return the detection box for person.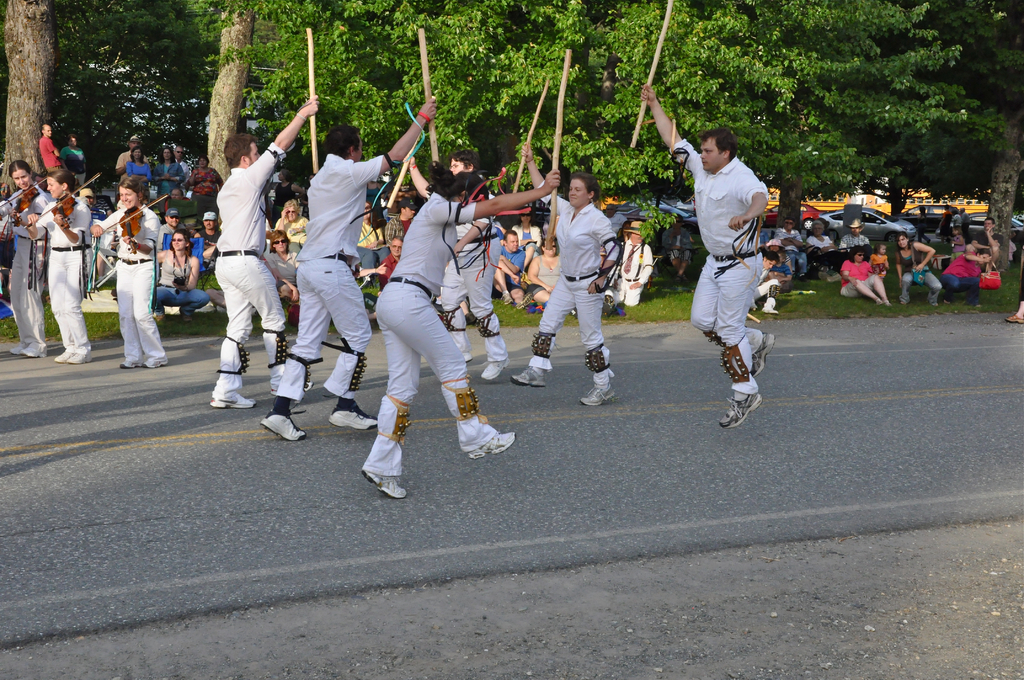
l=509, t=141, r=620, b=408.
